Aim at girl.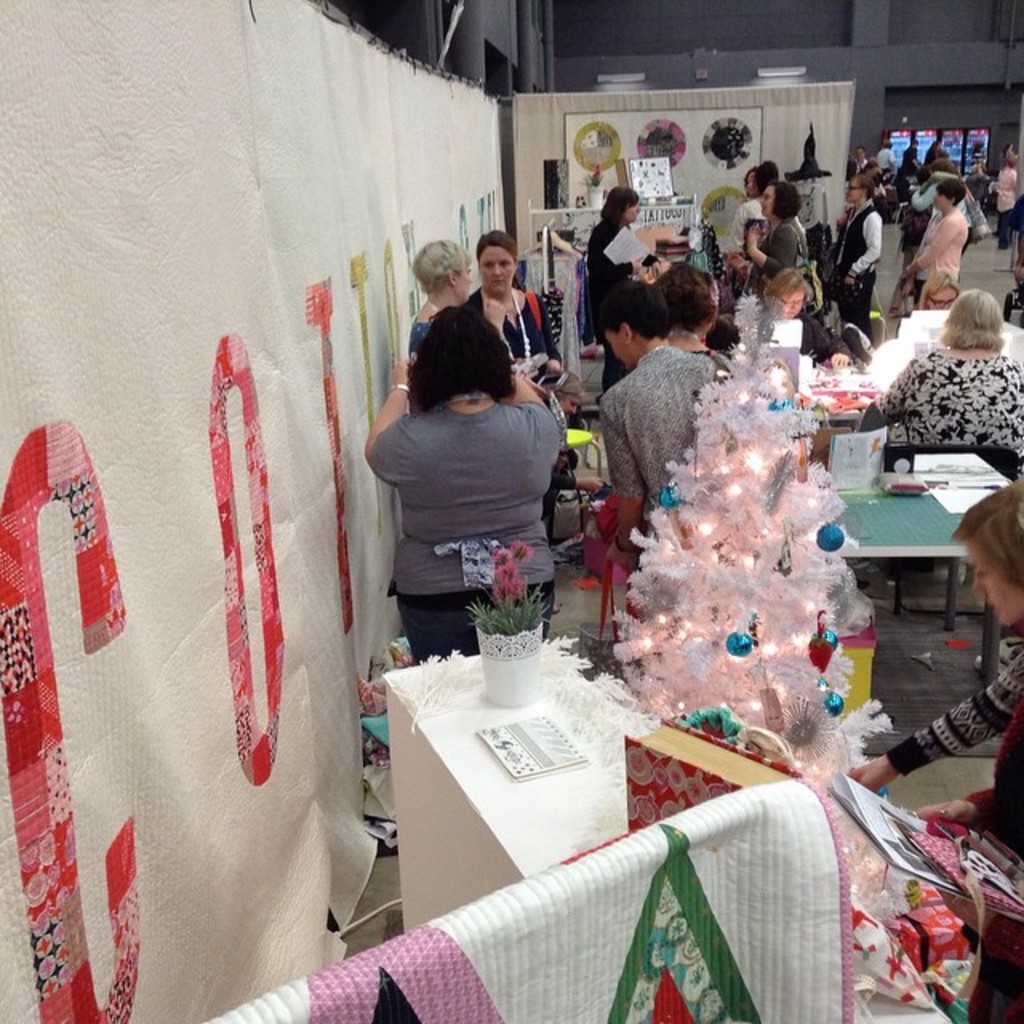
Aimed at [x1=467, y1=222, x2=570, y2=552].
